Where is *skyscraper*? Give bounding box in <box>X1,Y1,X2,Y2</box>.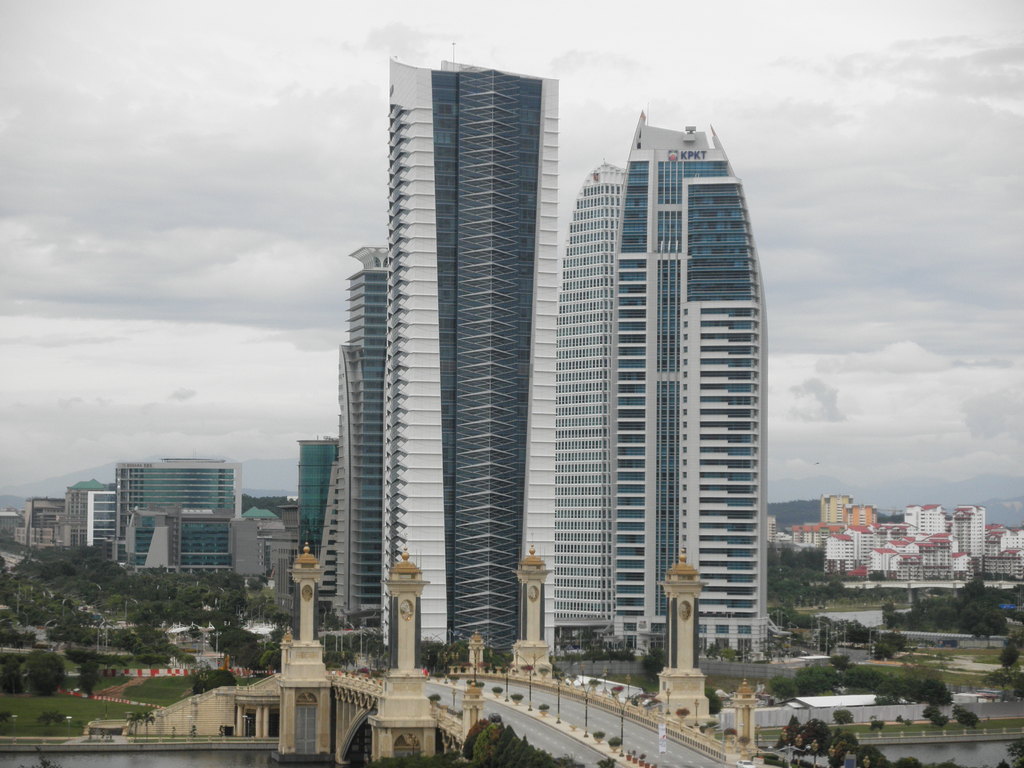
<box>114,458,246,577</box>.
